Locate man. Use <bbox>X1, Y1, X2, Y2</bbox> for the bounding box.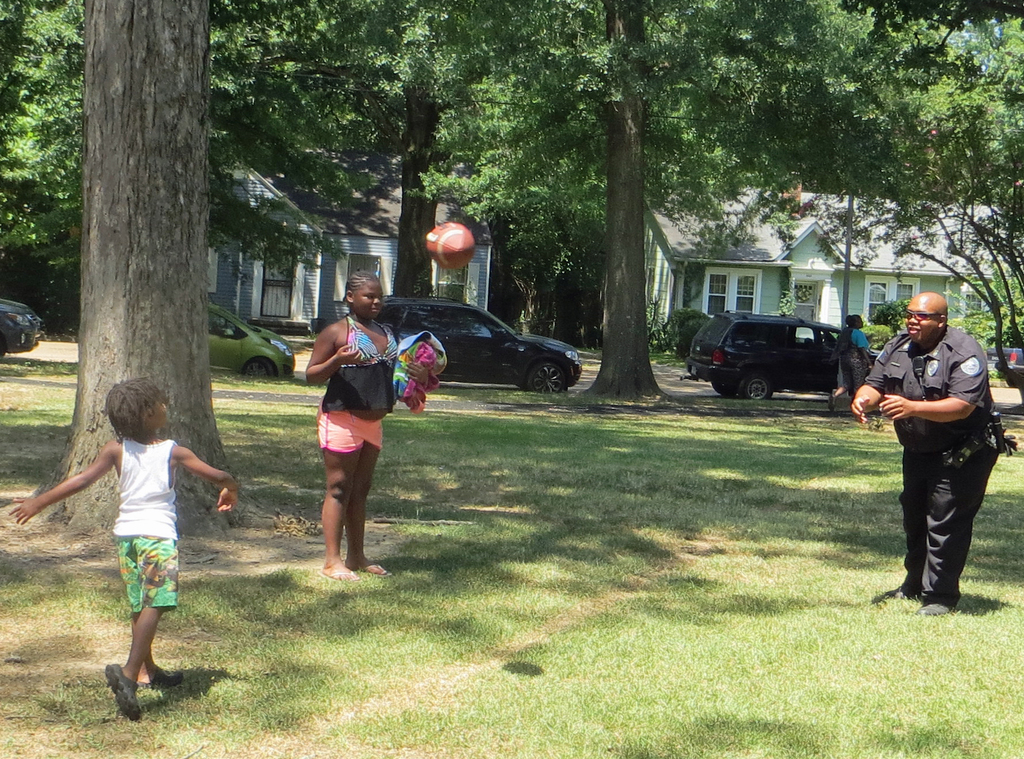
<bbox>867, 286, 1007, 613</bbox>.
